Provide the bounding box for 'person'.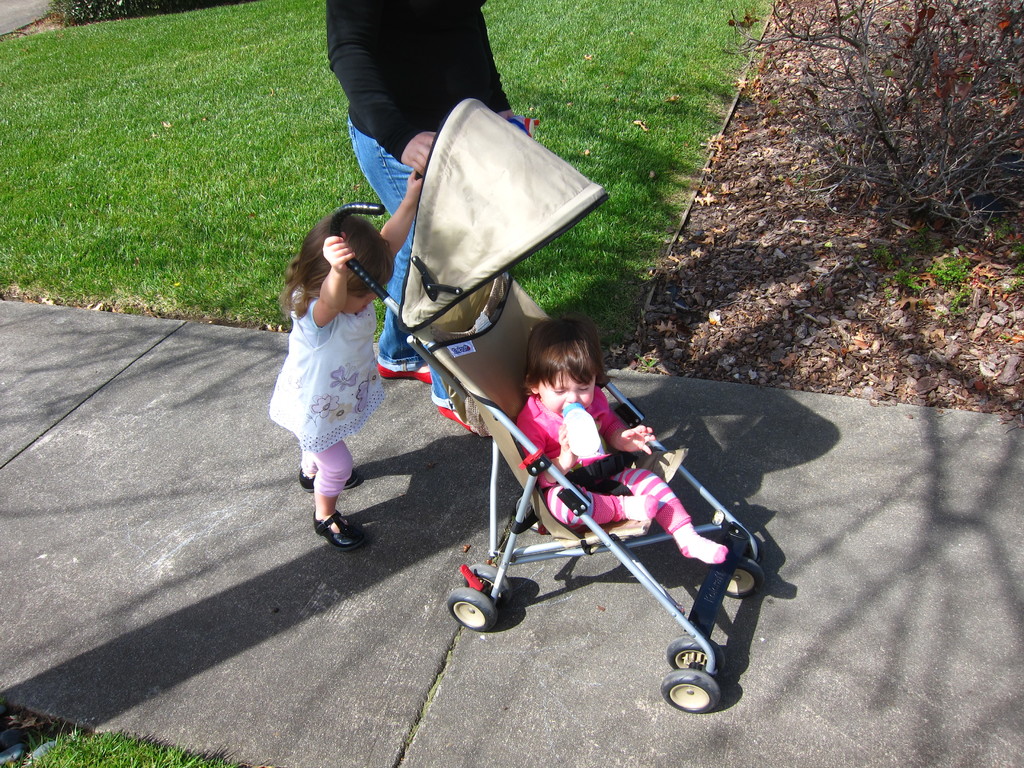
crop(319, 0, 522, 429).
